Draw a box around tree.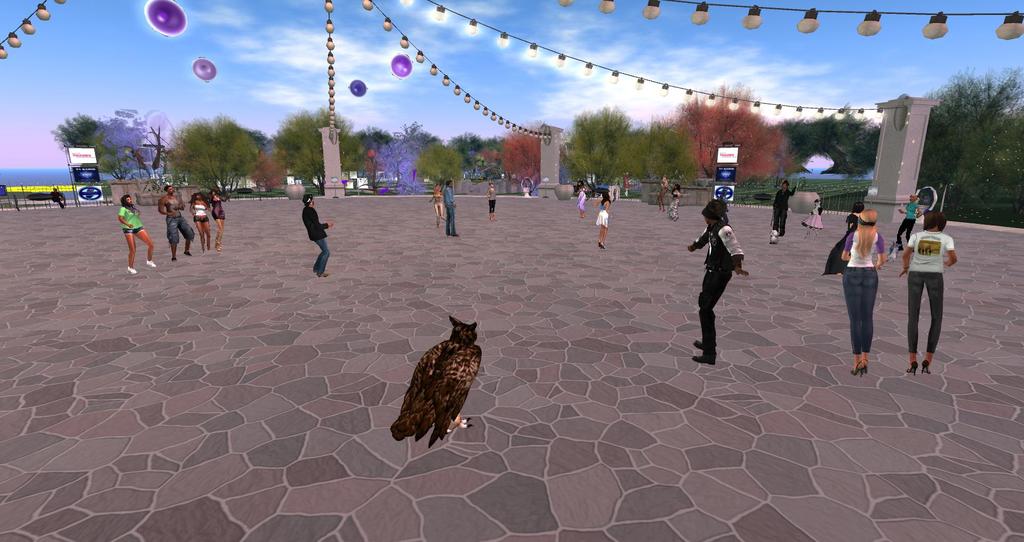
box=[692, 87, 791, 200].
